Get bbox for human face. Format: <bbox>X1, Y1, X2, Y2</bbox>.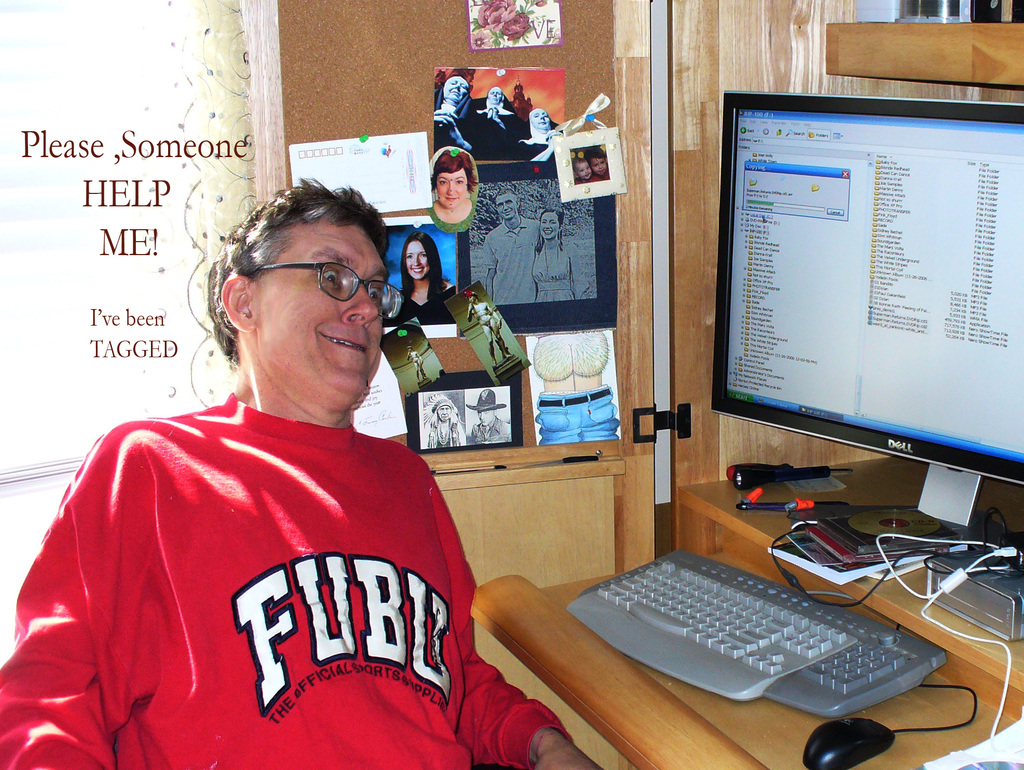
<bbox>257, 210, 394, 401</bbox>.
